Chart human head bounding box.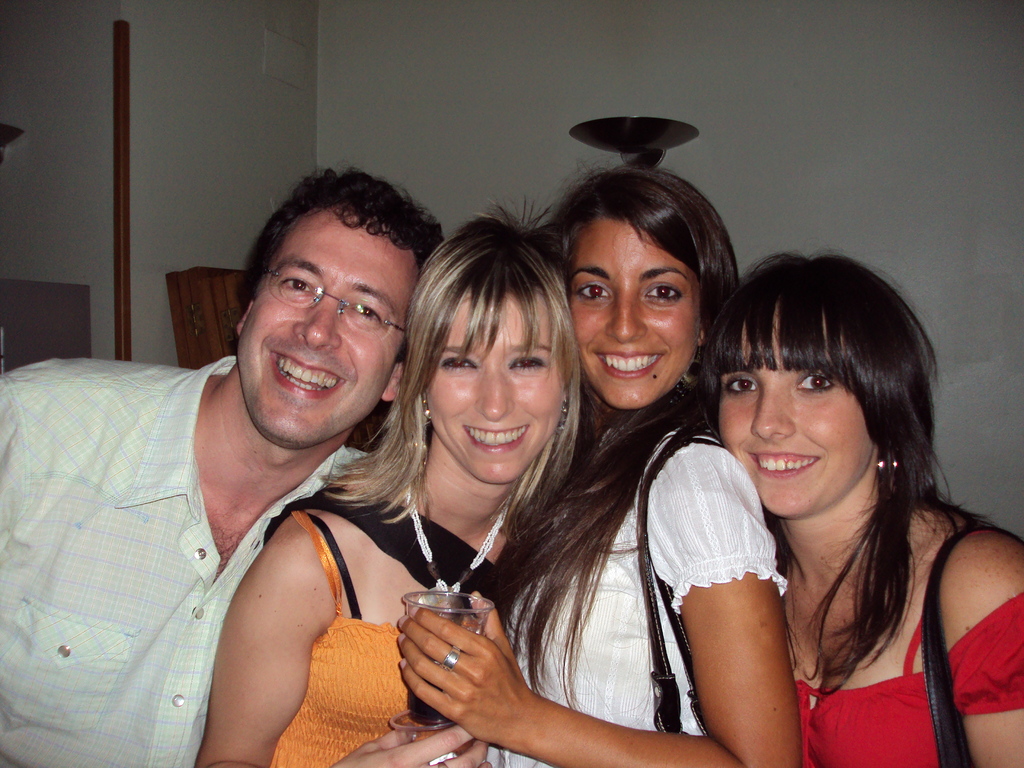
Charted: bbox=(549, 167, 744, 393).
